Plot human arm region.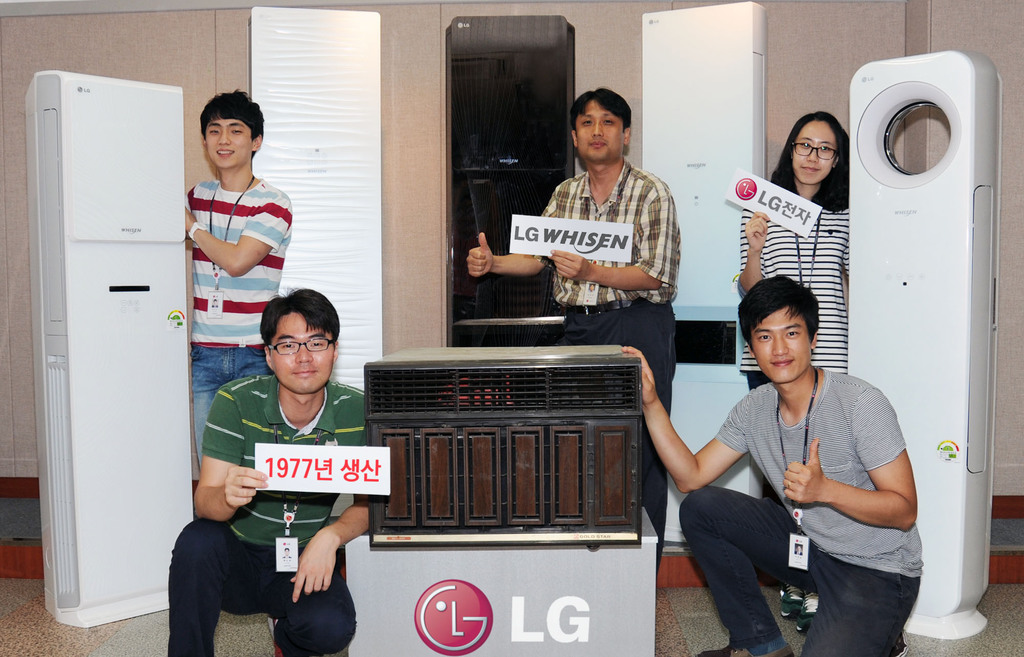
Plotted at bbox(635, 337, 769, 501).
